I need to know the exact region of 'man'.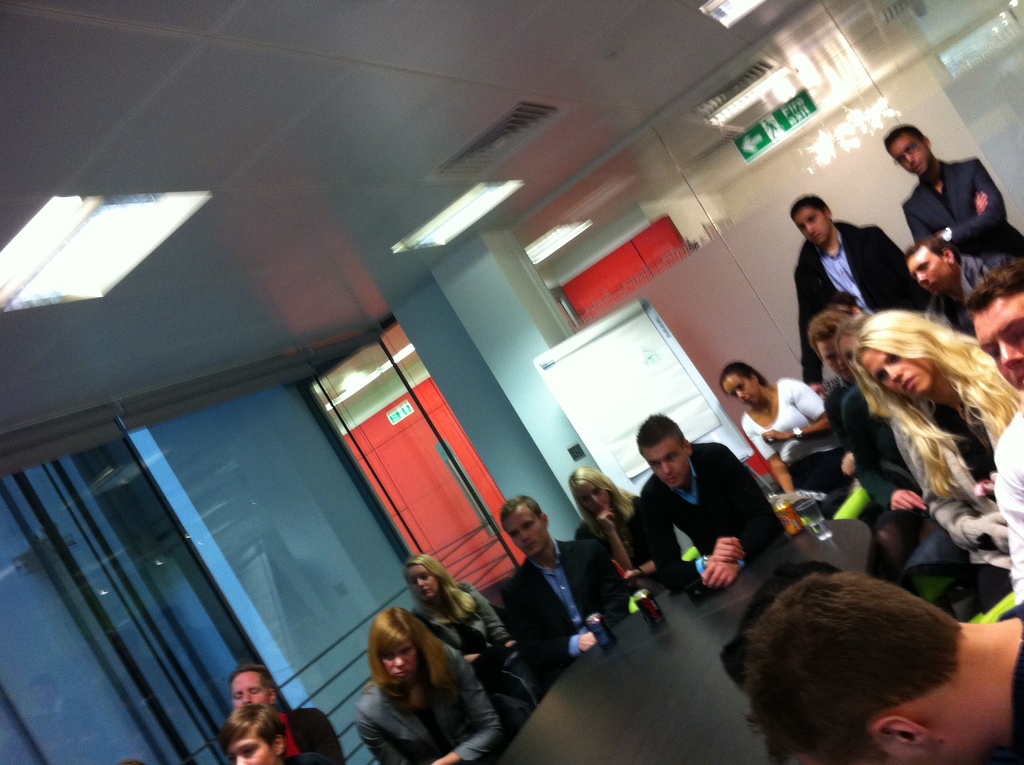
Region: <bbox>790, 193, 930, 396</bbox>.
